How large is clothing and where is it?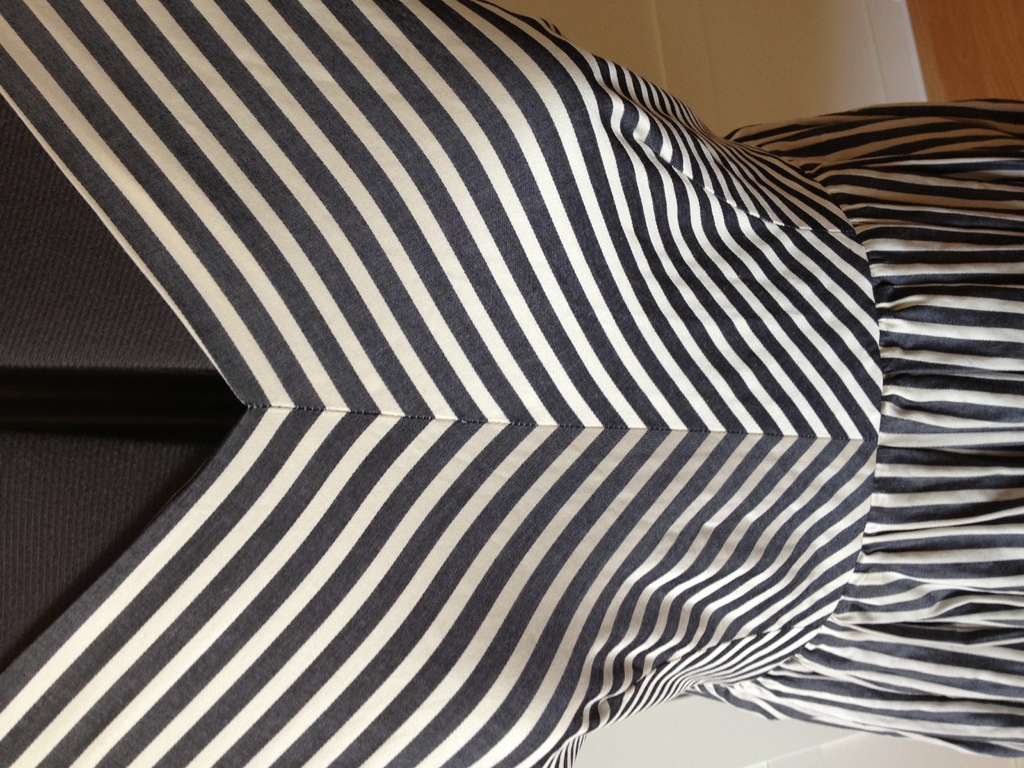
Bounding box: [left=15, top=4, right=1023, bottom=714].
